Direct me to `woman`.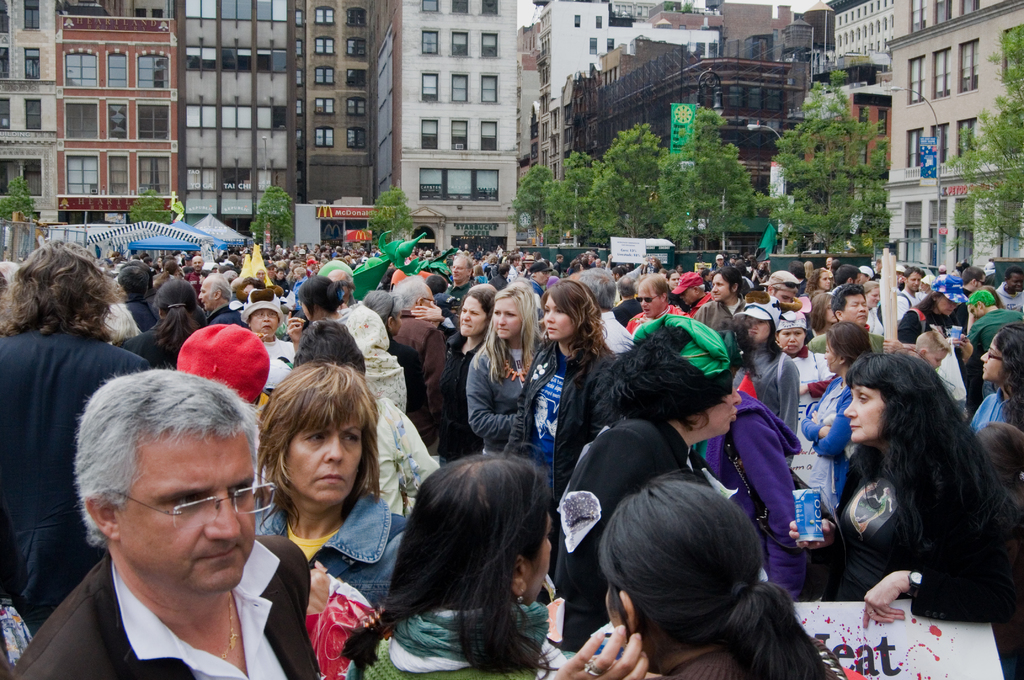
Direction: box(766, 313, 840, 518).
